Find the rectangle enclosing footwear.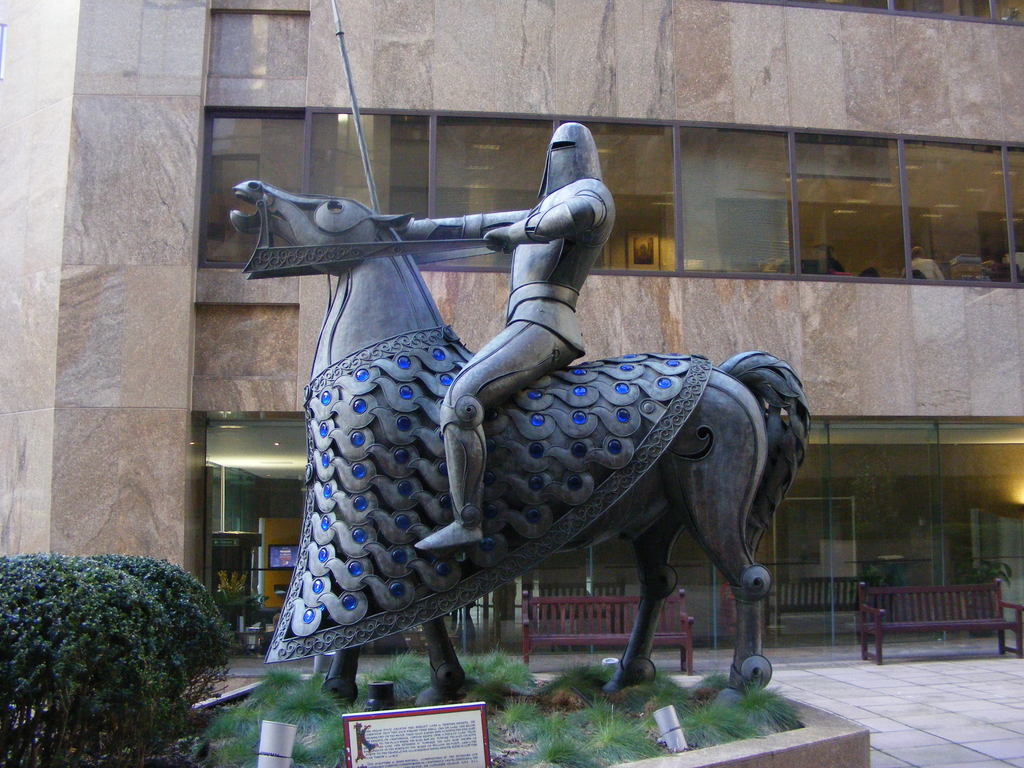
x1=414 y1=495 x2=483 y2=550.
